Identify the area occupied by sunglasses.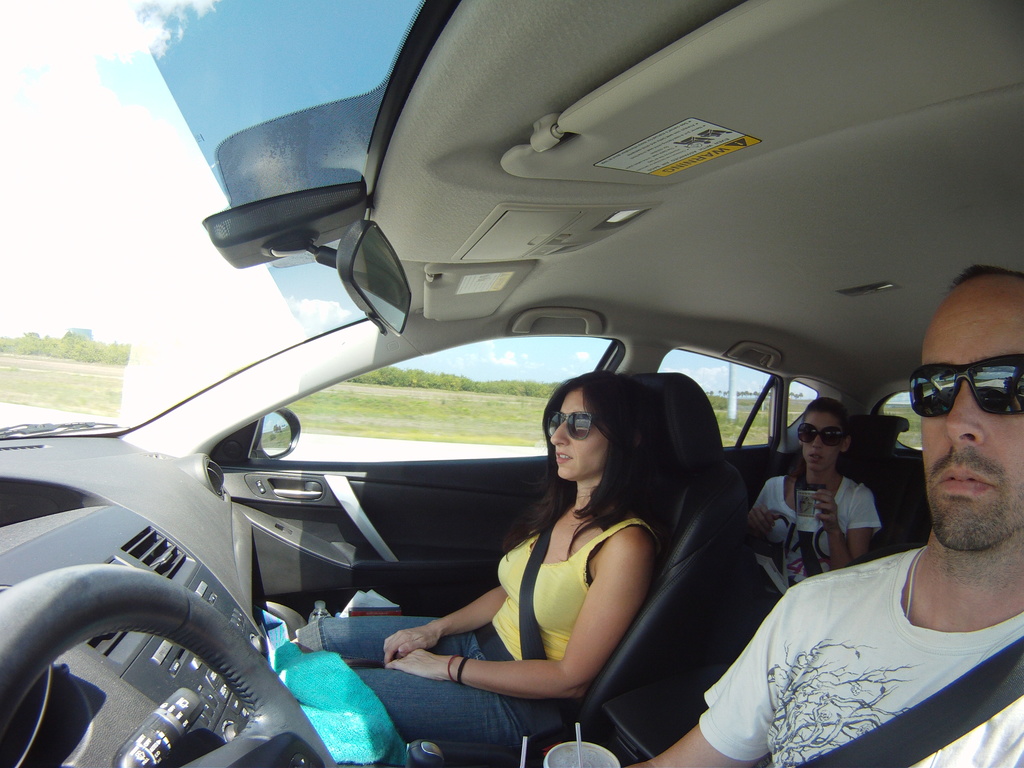
Area: bbox(796, 422, 847, 445).
